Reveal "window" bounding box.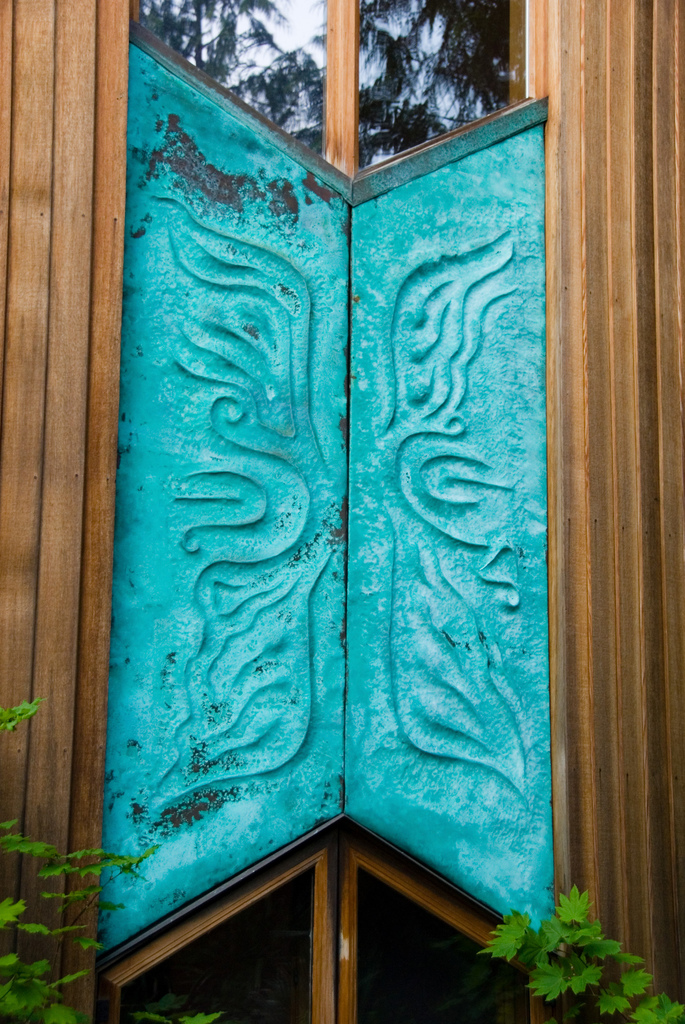
Revealed: 100,830,542,1023.
